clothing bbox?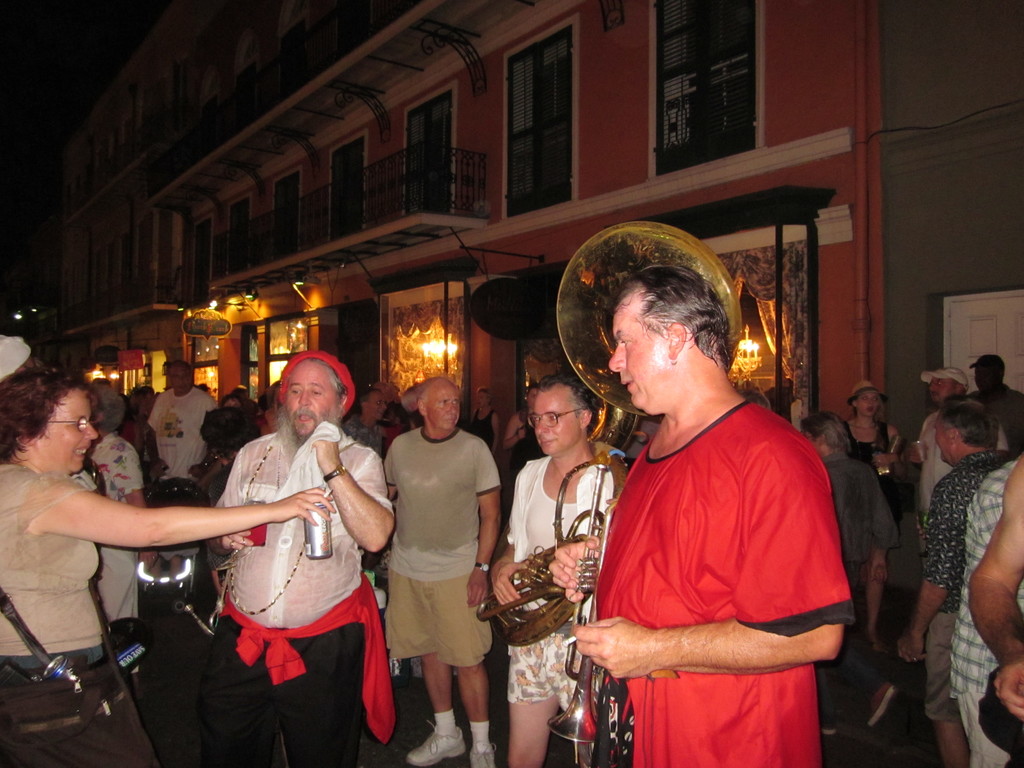
(left=218, top=627, right=358, bottom=767)
